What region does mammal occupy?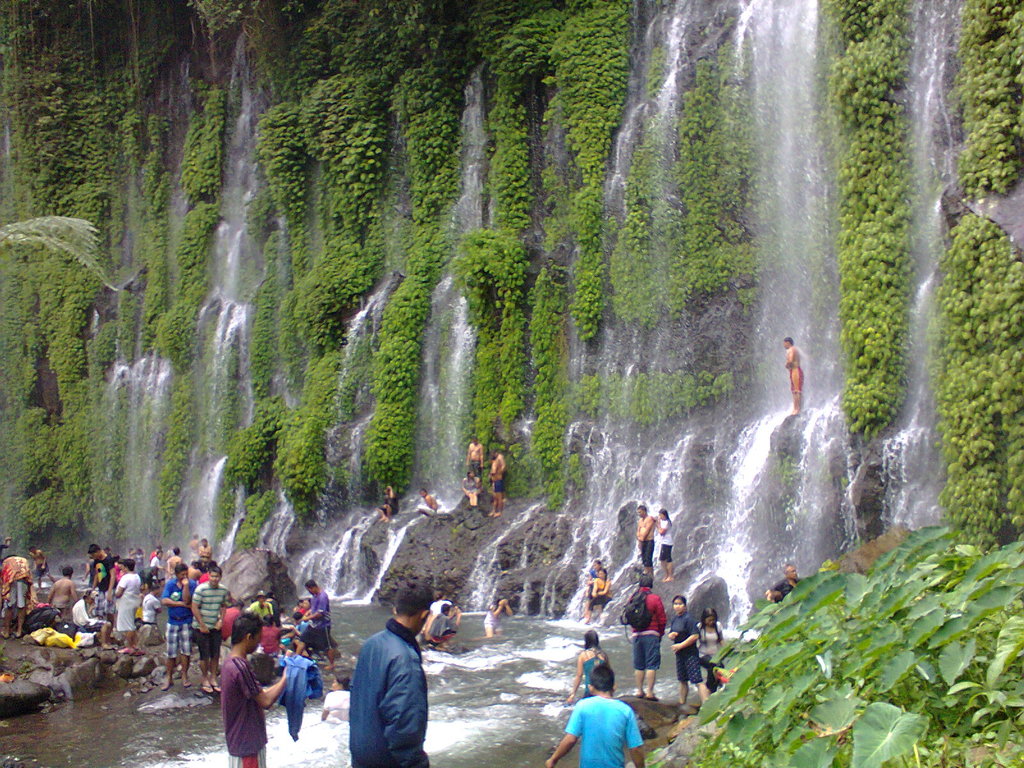
region(429, 599, 461, 643).
